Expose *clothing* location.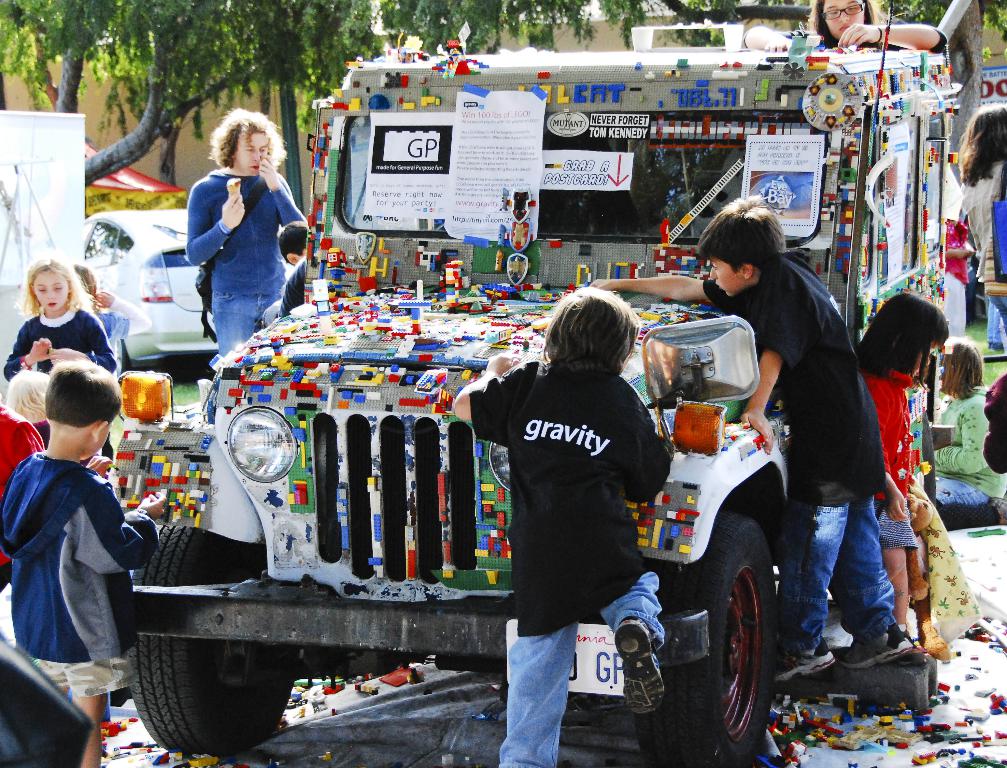
Exposed at locate(909, 469, 975, 648).
